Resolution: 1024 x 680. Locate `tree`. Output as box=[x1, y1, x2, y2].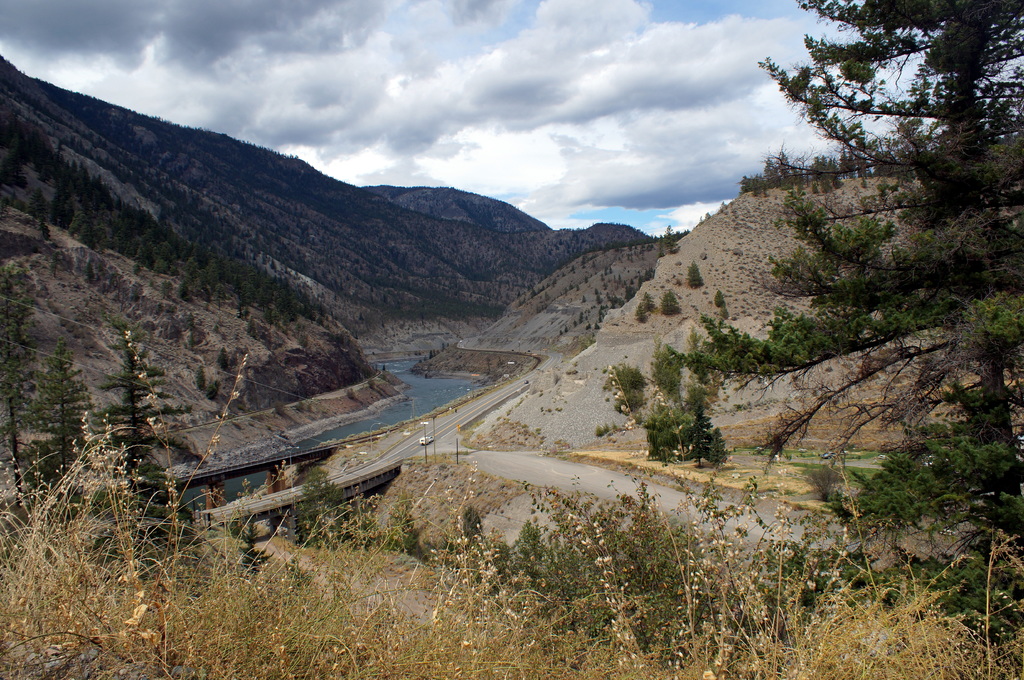
box=[686, 259, 701, 285].
